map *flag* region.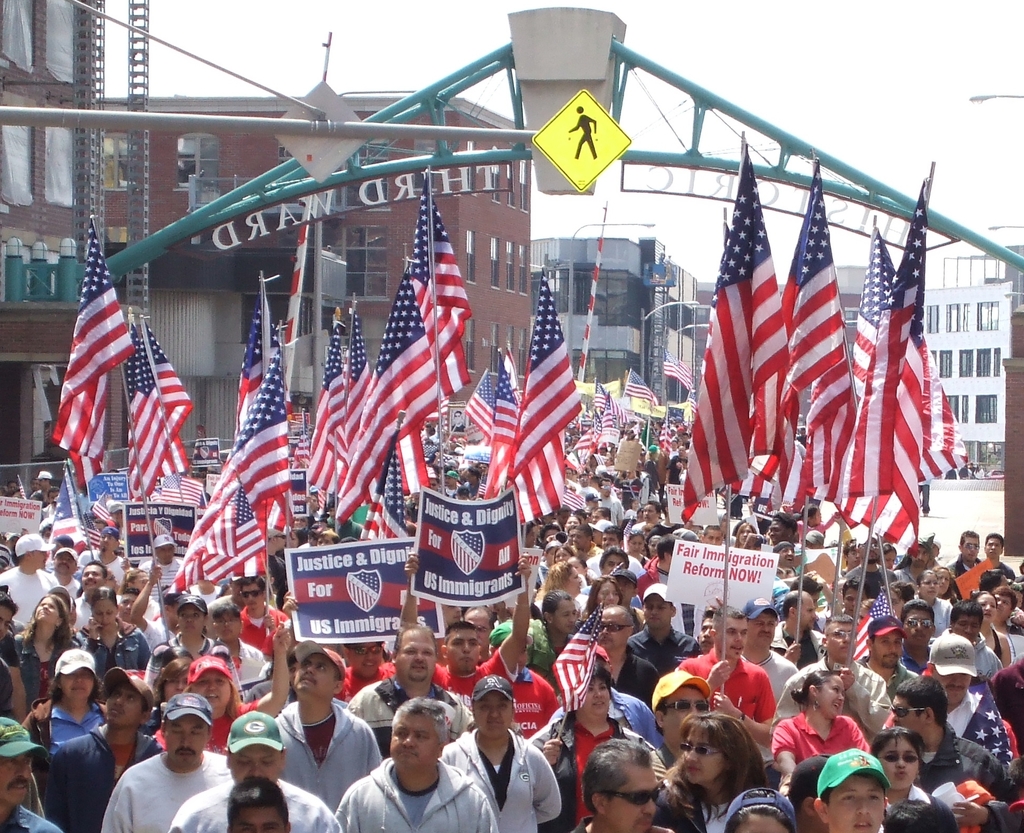
Mapped to <box>682,138,789,527</box>.
